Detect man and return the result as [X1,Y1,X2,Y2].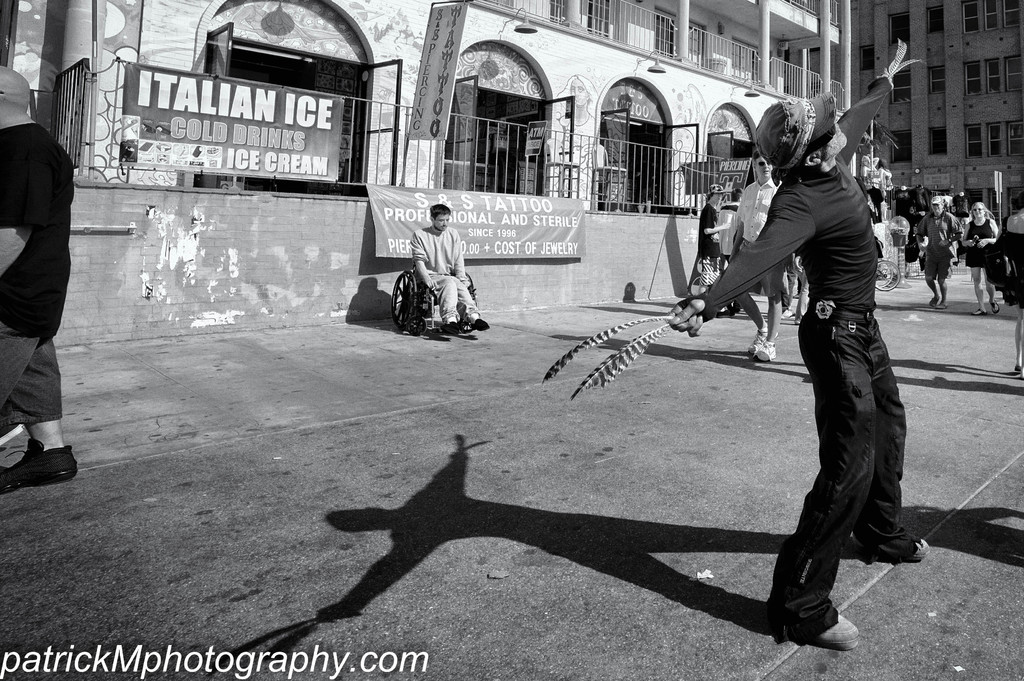
[695,182,731,294].
